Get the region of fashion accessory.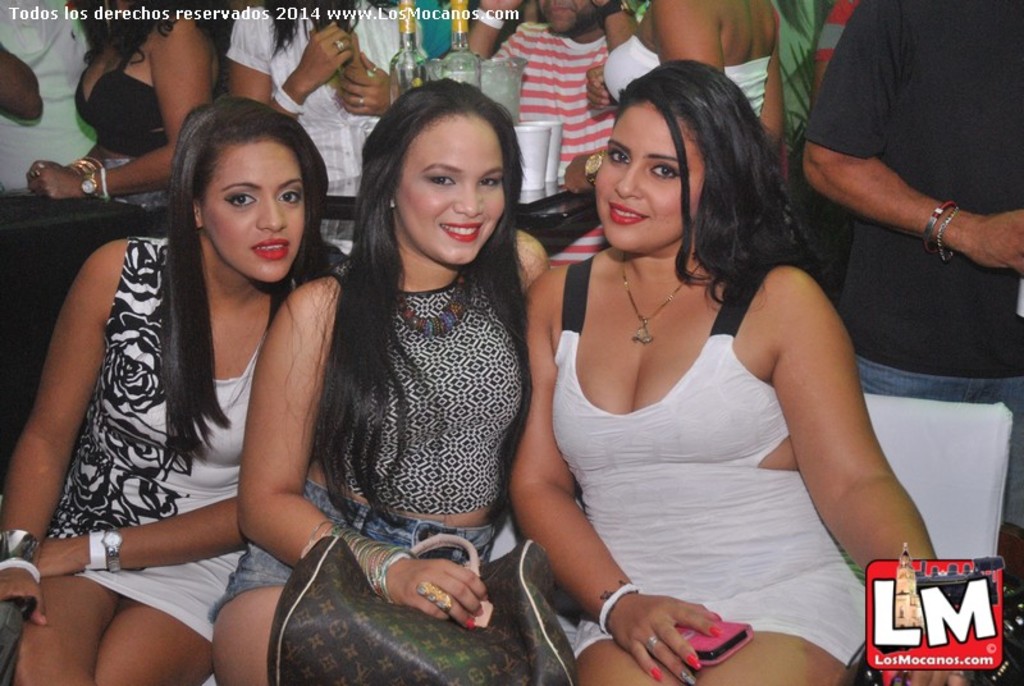
l=643, t=634, r=662, b=649.
